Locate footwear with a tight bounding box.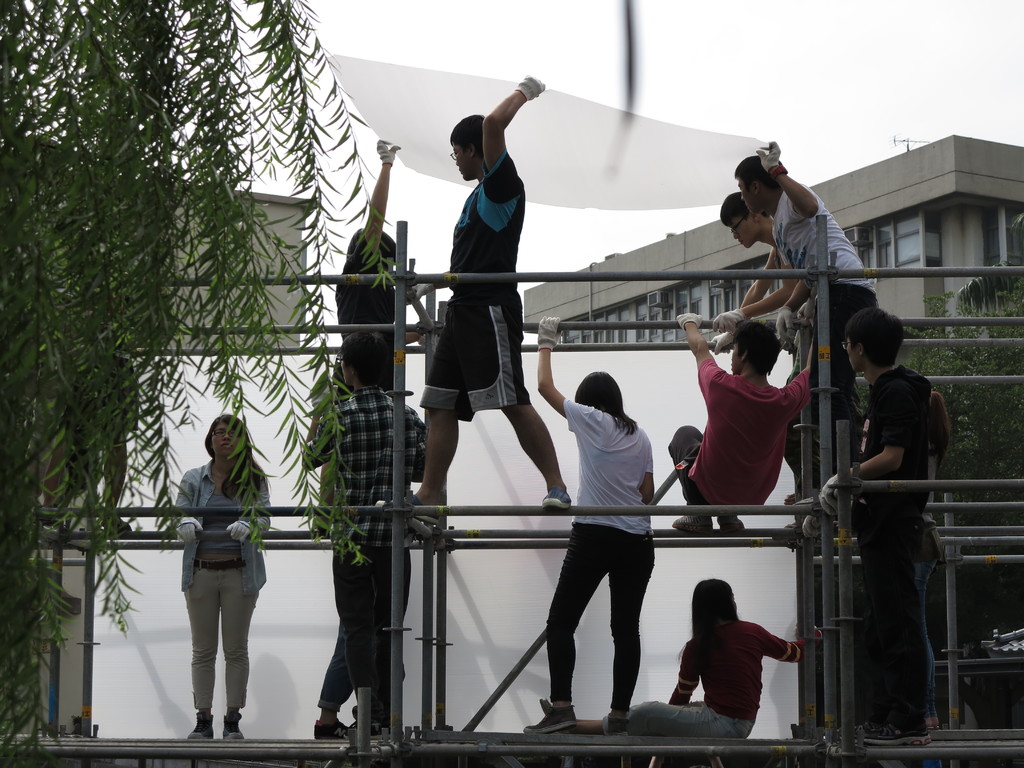
x1=521, y1=705, x2=578, y2=734.
